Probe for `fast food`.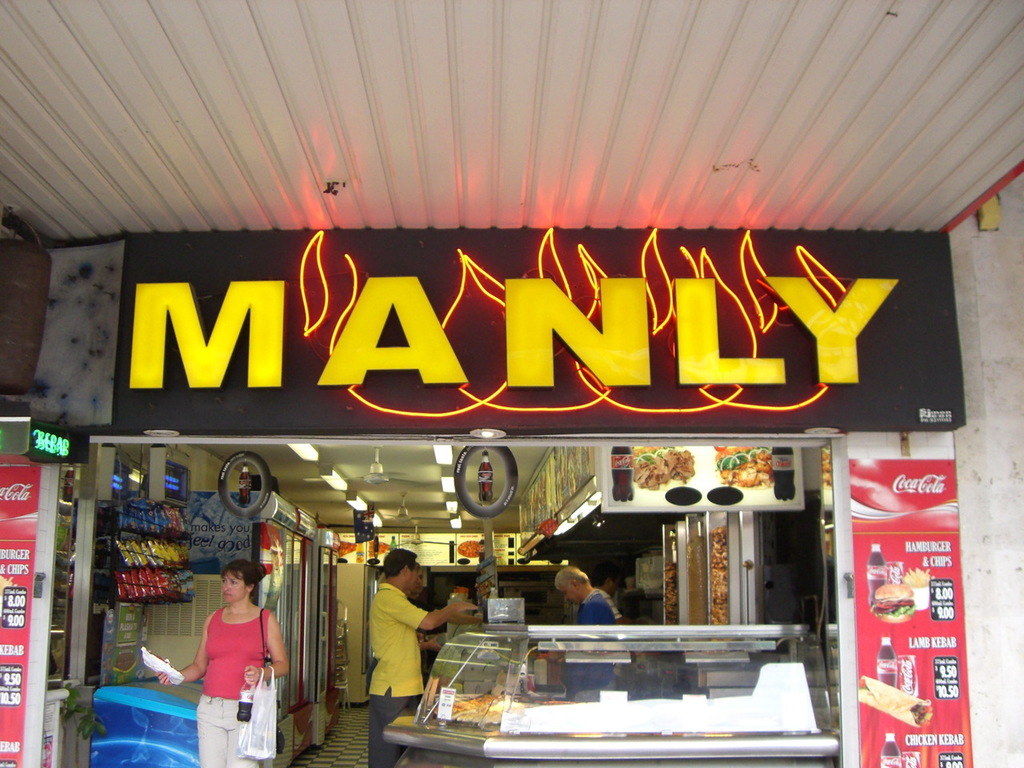
Probe result: box(861, 678, 933, 730).
